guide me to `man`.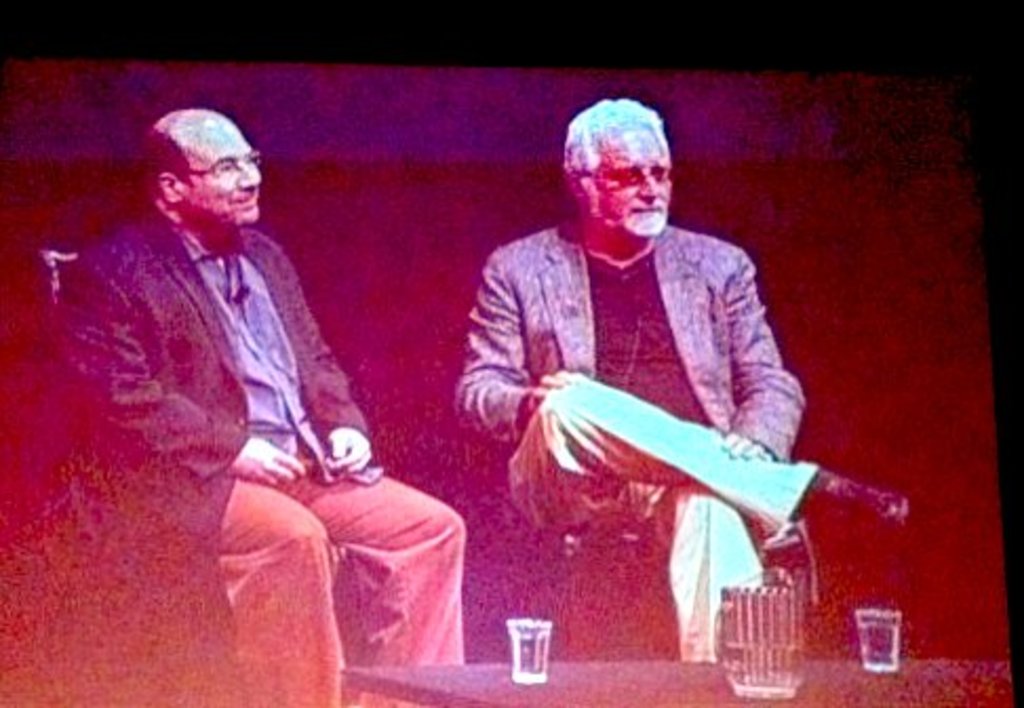
Guidance: {"left": 53, "top": 59, "right": 421, "bottom": 687}.
